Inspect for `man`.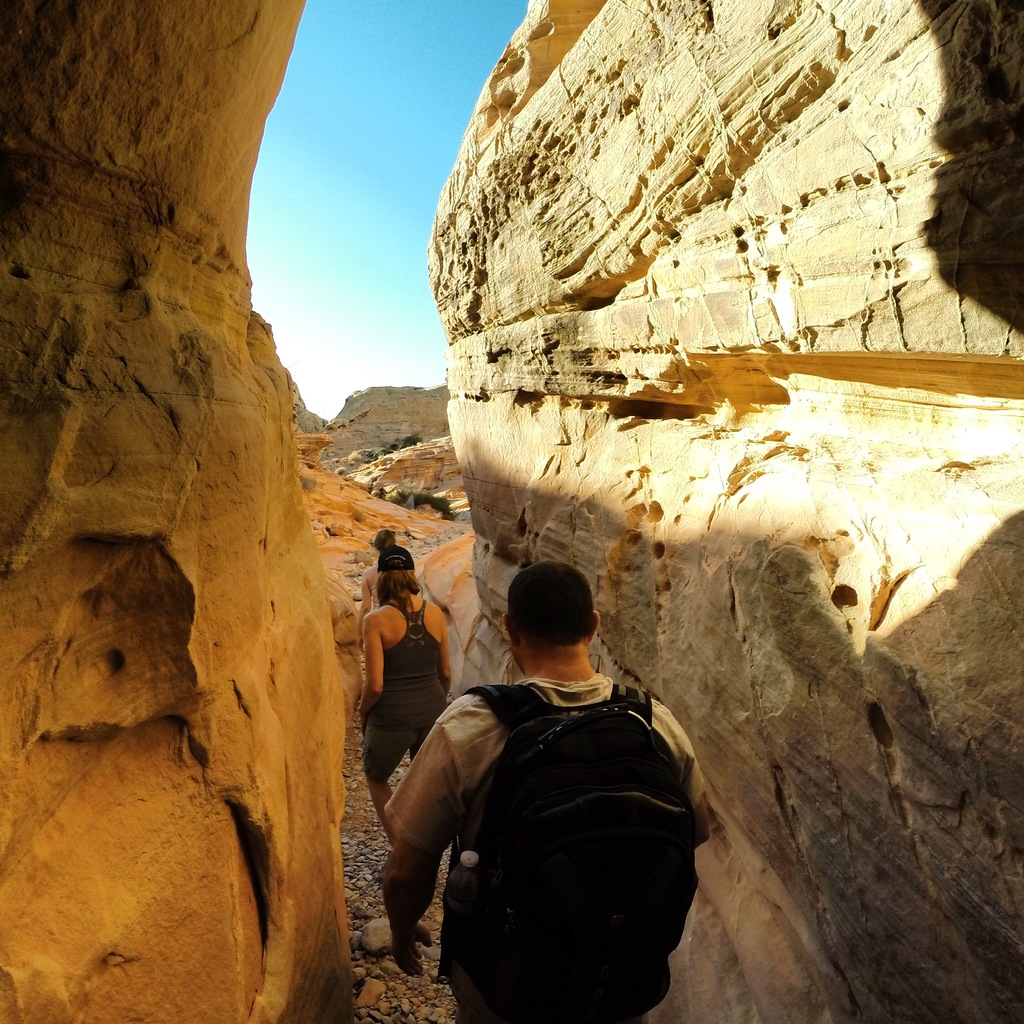
Inspection: bbox(378, 559, 708, 1023).
